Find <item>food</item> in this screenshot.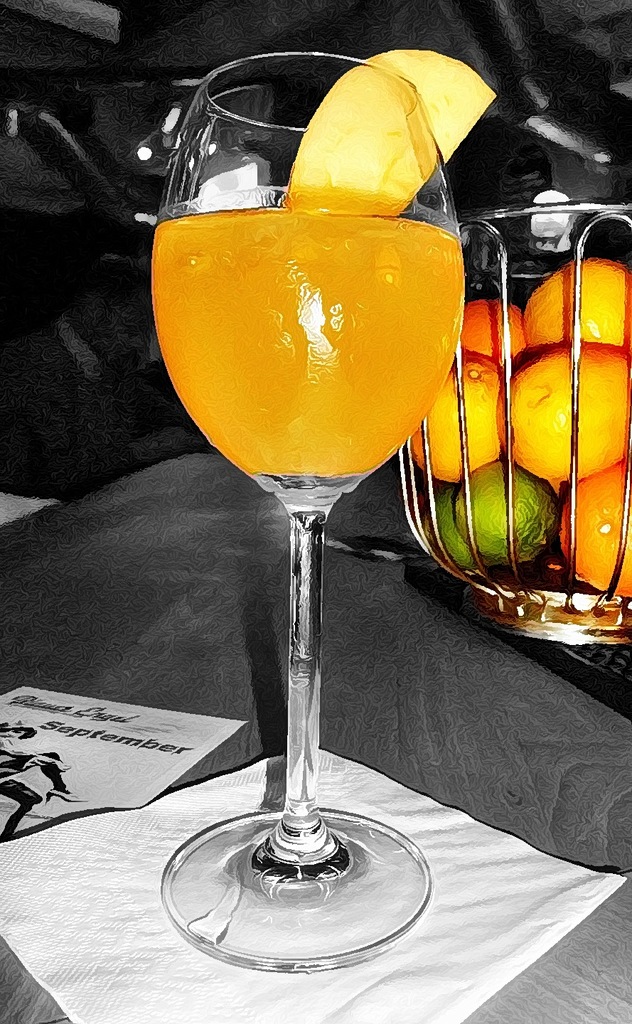
The bounding box for <item>food</item> is crop(459, 293, 532, 363).
